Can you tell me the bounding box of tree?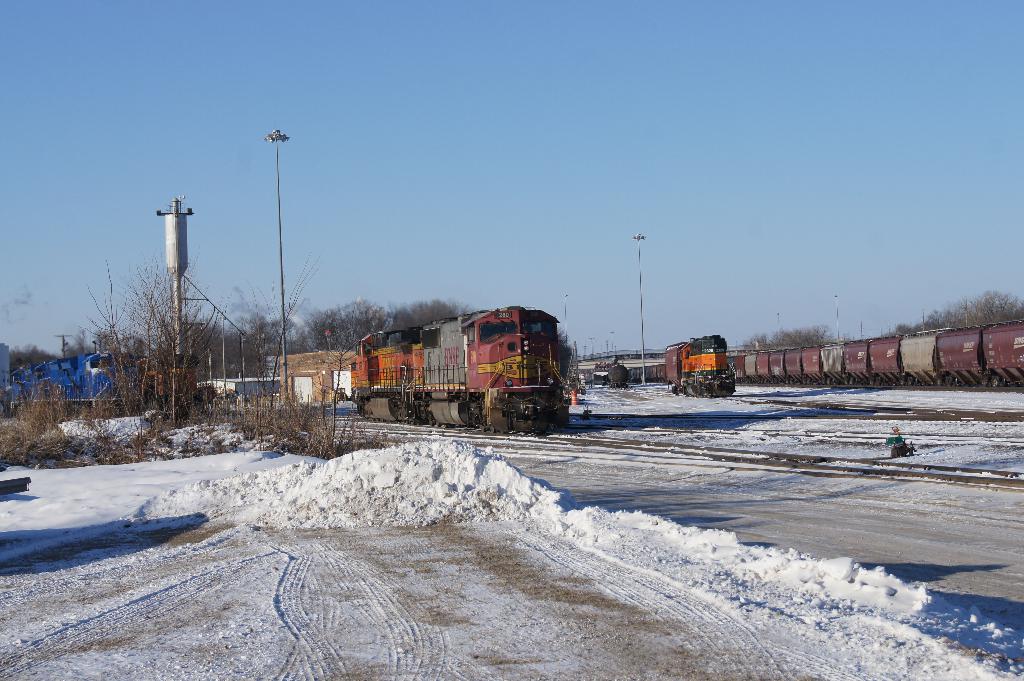
Rect(312, 297, 397, 360).
